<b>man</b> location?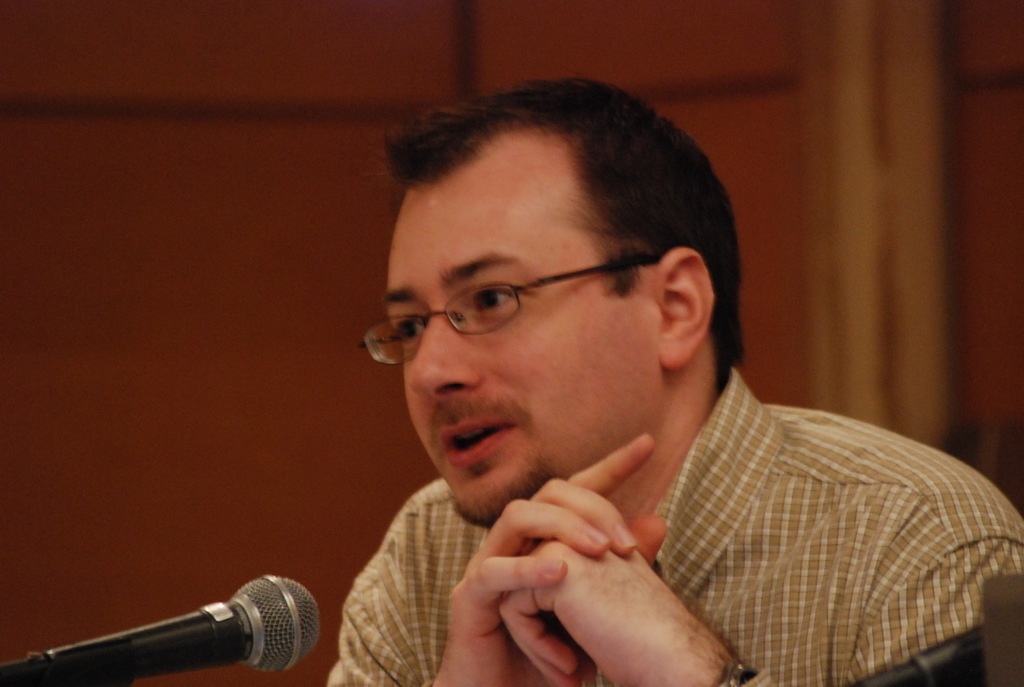
[257,88,1011,681]
